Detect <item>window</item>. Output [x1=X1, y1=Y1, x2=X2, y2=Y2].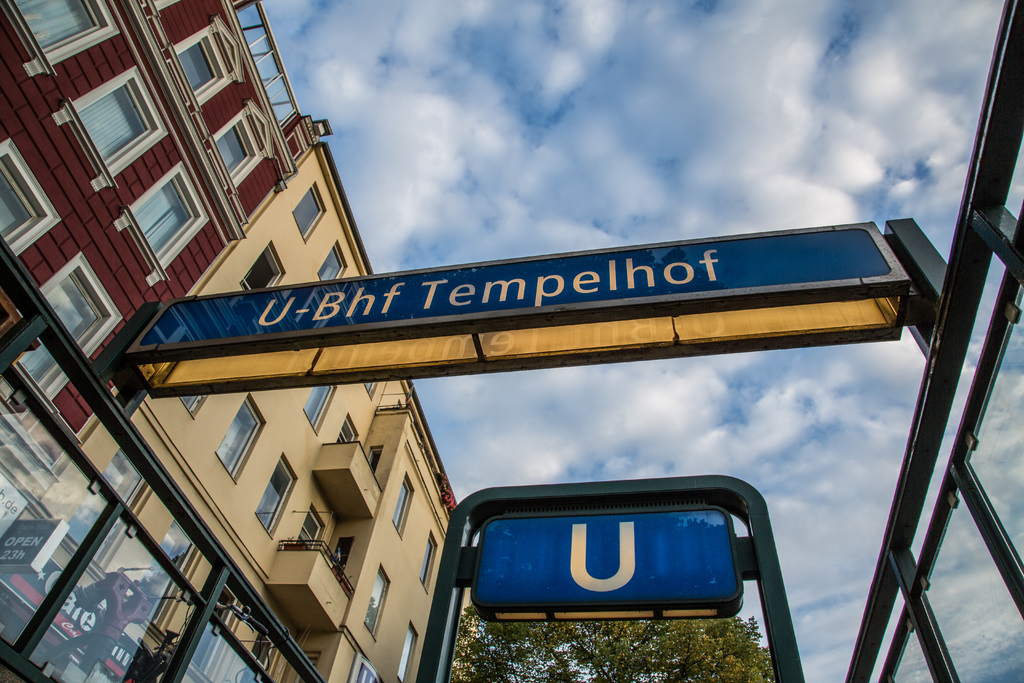
[x1=316, y1=241, x2=348, y2=281].
